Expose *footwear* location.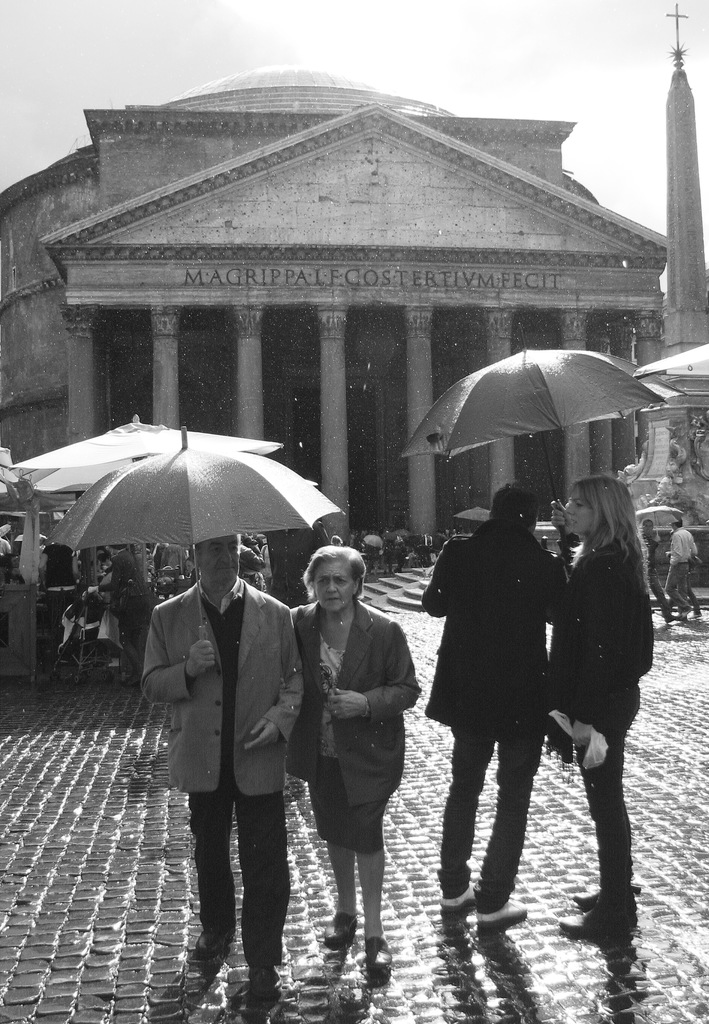
Exposed at [569, 891, 601, 910].
